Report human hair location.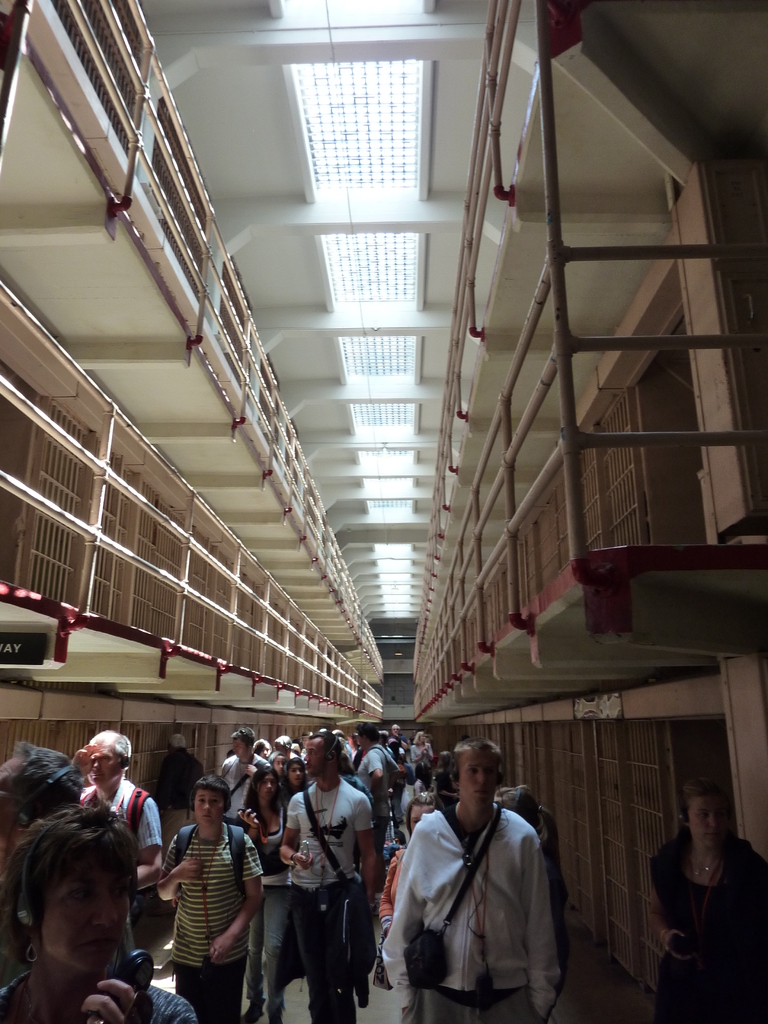
Report: [167,733,188,751].
